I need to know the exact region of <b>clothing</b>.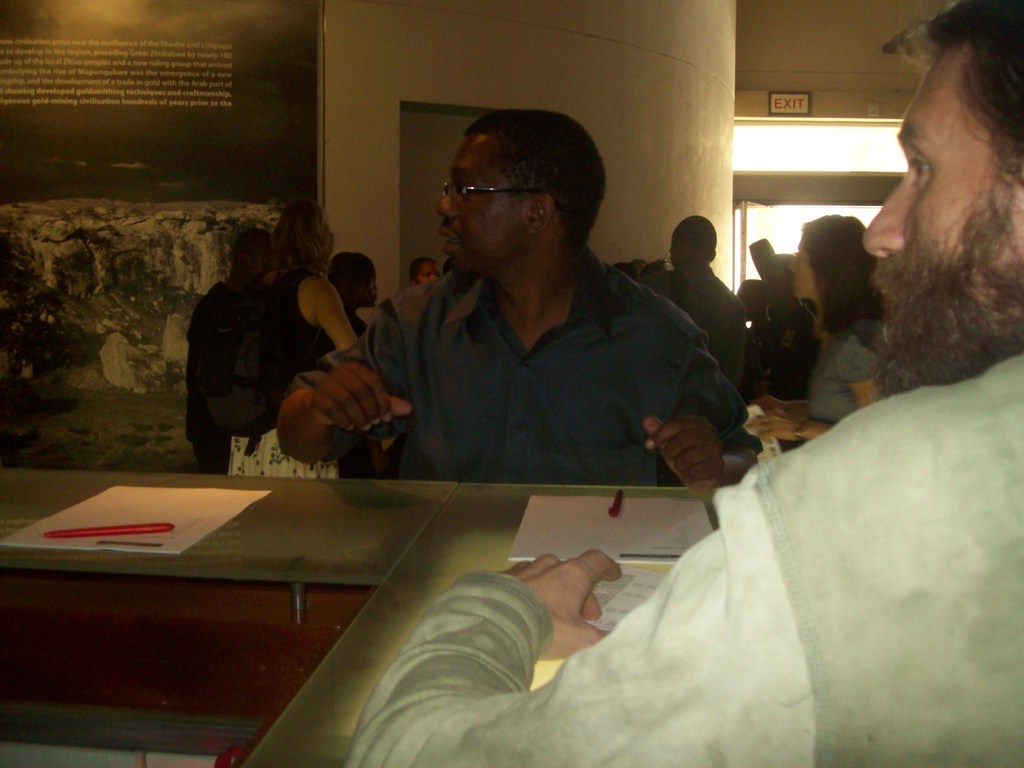
Region: 230/273/332/439.
